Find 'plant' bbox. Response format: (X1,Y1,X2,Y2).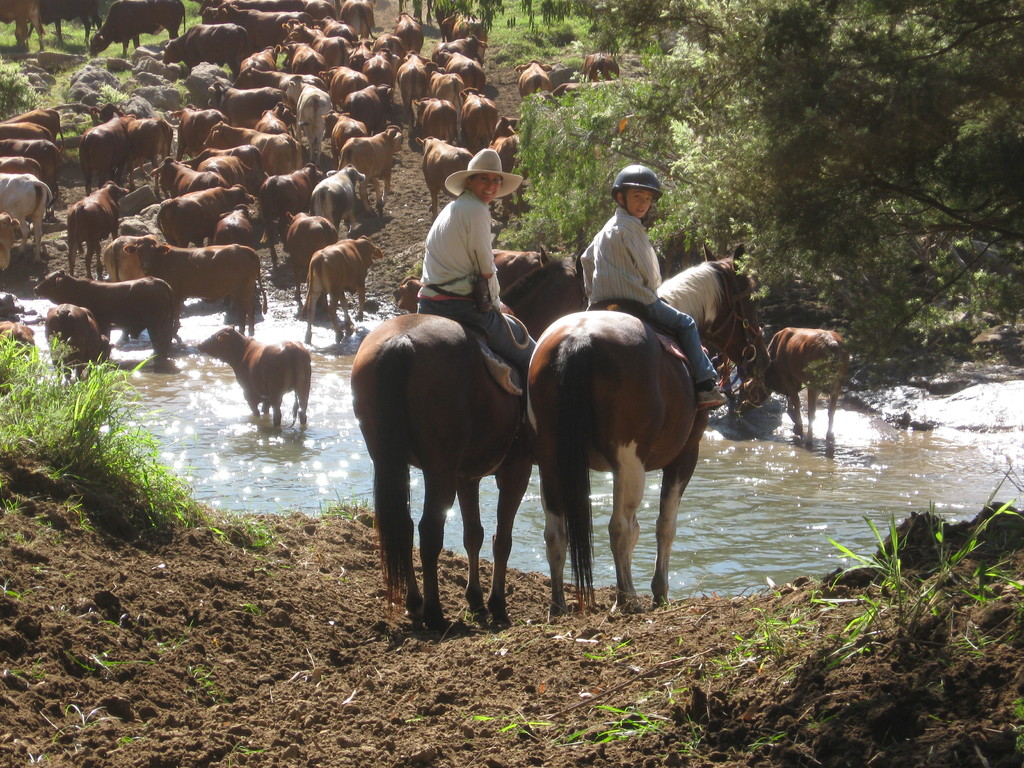
(67,616,187,680).
